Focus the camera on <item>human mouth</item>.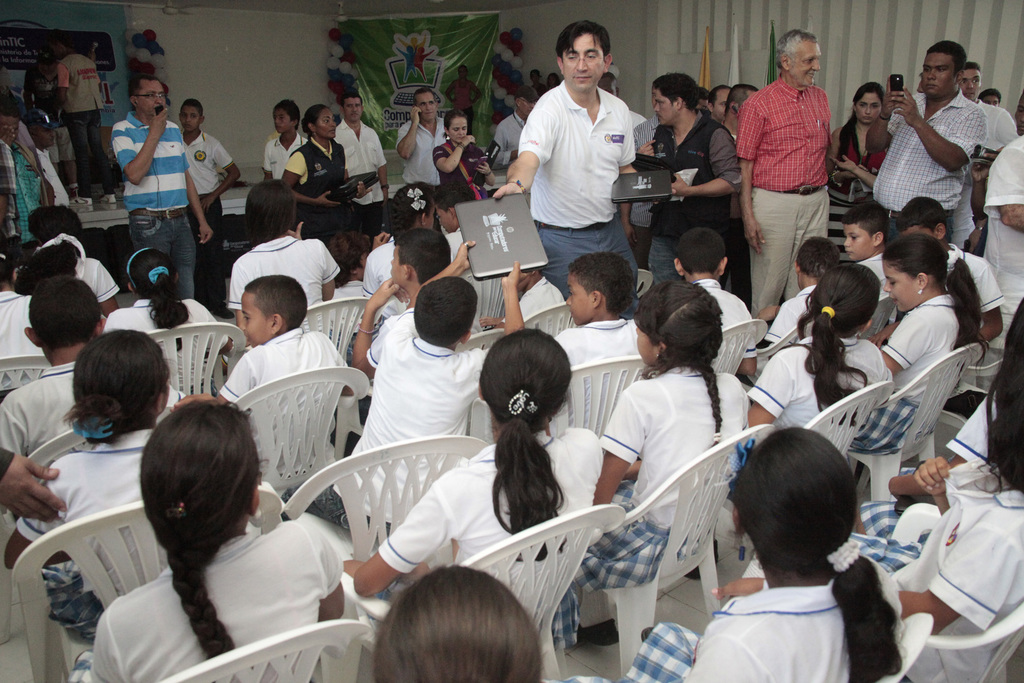
Focus region: locate(424, 108, 435, 115).
